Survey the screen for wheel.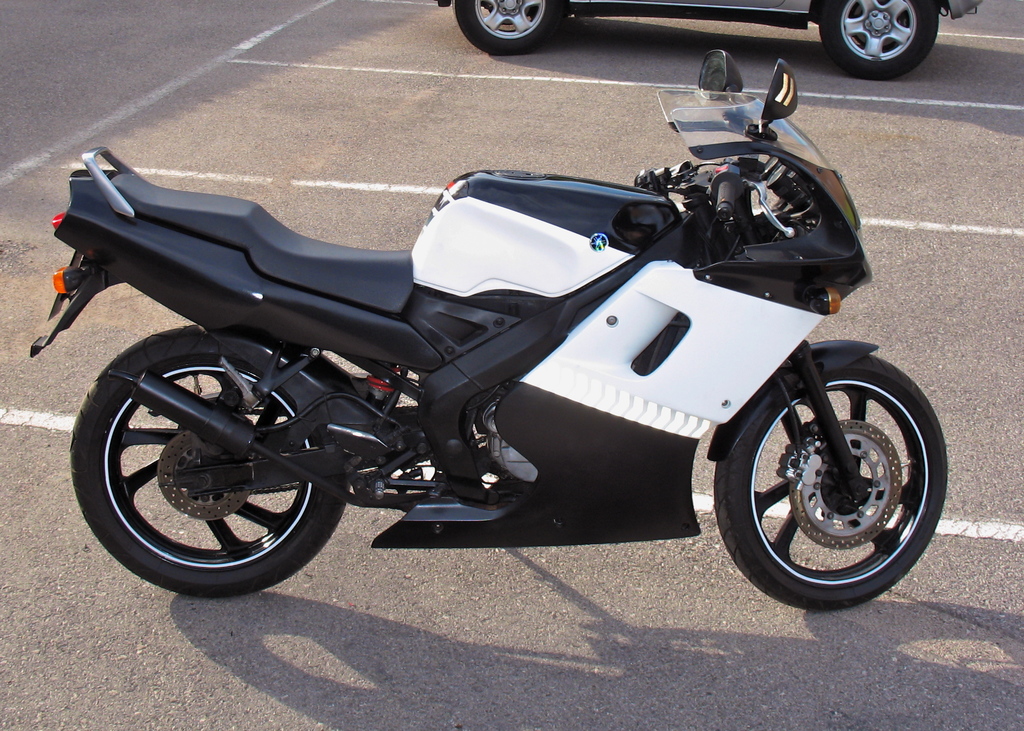
Survey found: [712,354,951,616].
